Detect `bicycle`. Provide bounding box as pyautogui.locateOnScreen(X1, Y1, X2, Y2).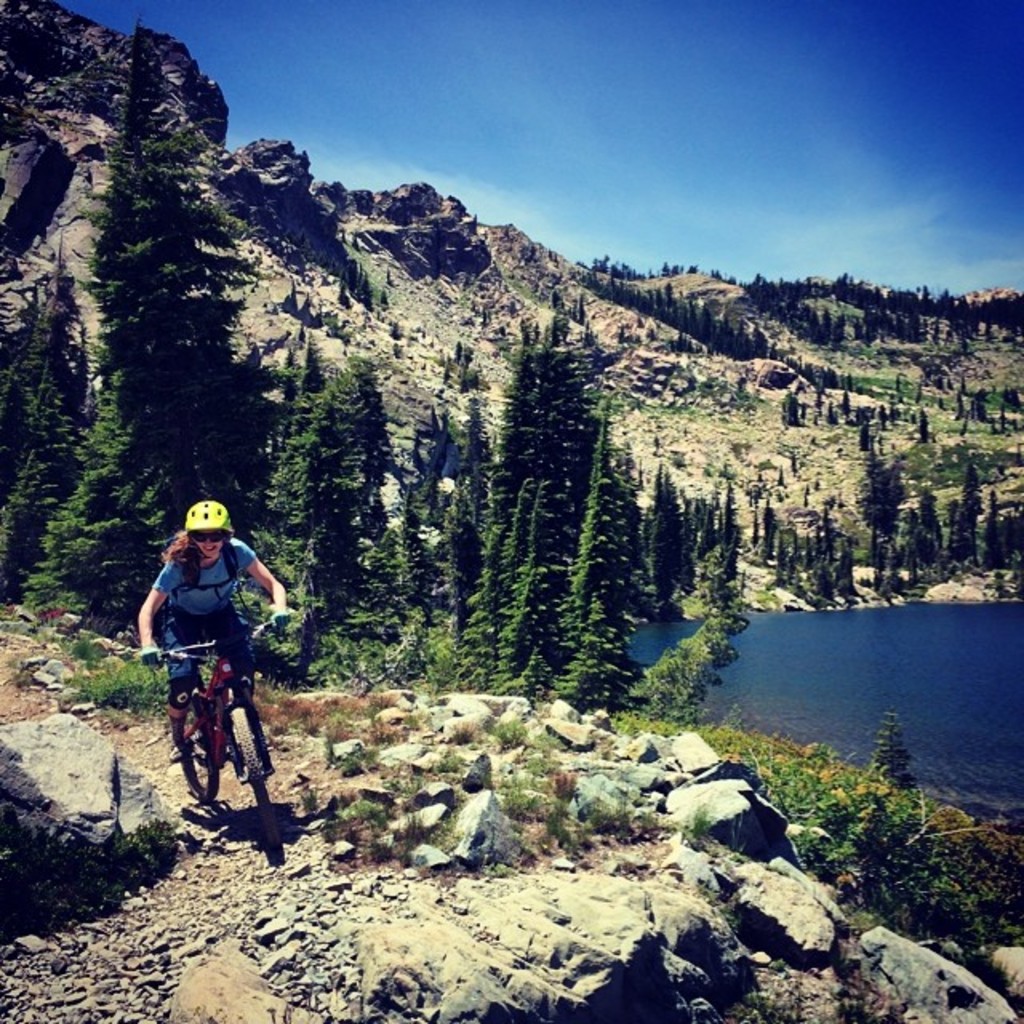
pyautogui.locateOnScreen(154, 621, 256, 832).
